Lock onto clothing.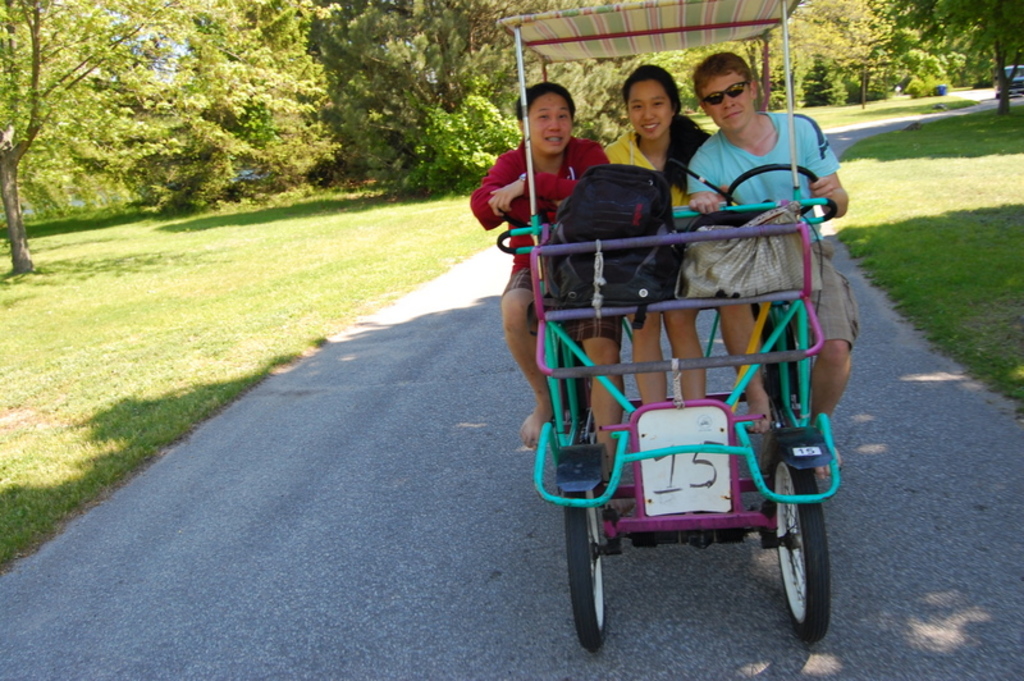
Locked: {"left": 669, "top": 100, "right": 874, "bottom": 360}.
